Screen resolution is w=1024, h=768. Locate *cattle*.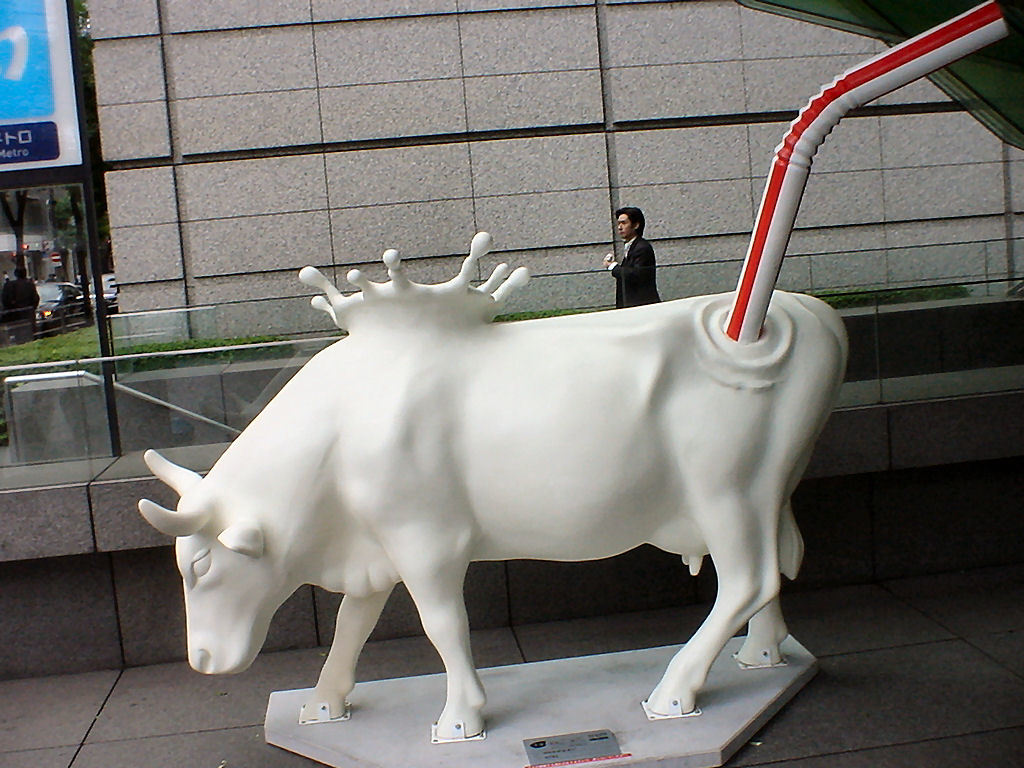
detection(111, 246, 855, 767).
